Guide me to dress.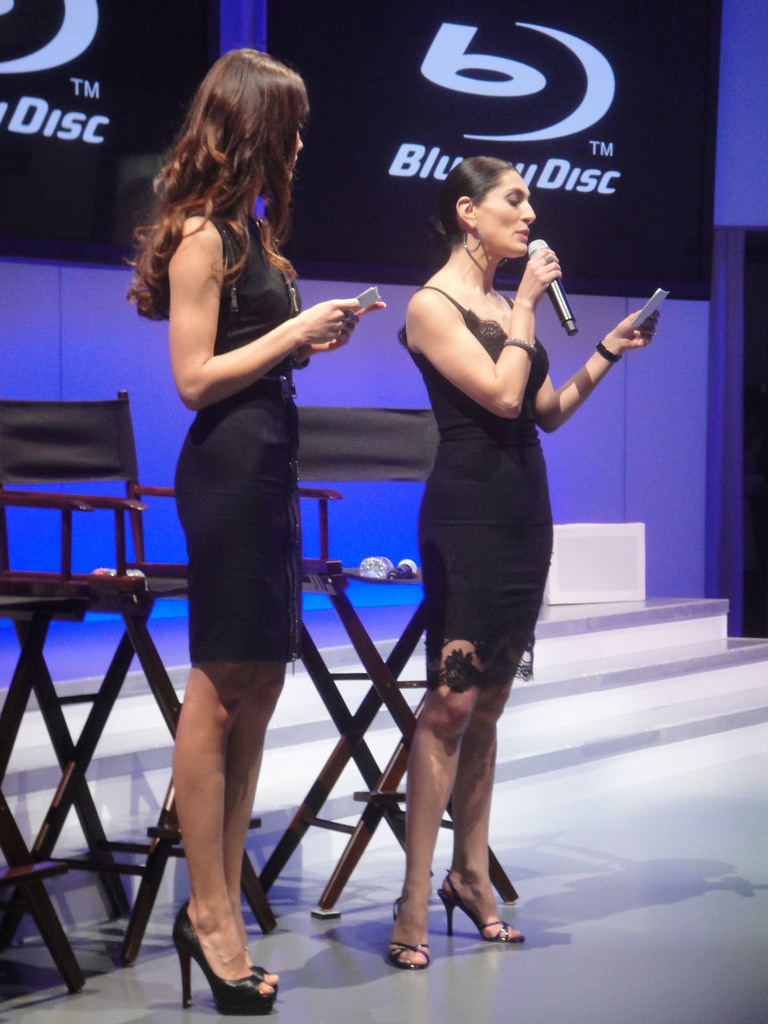
Guidance: 394/280/551/693.
